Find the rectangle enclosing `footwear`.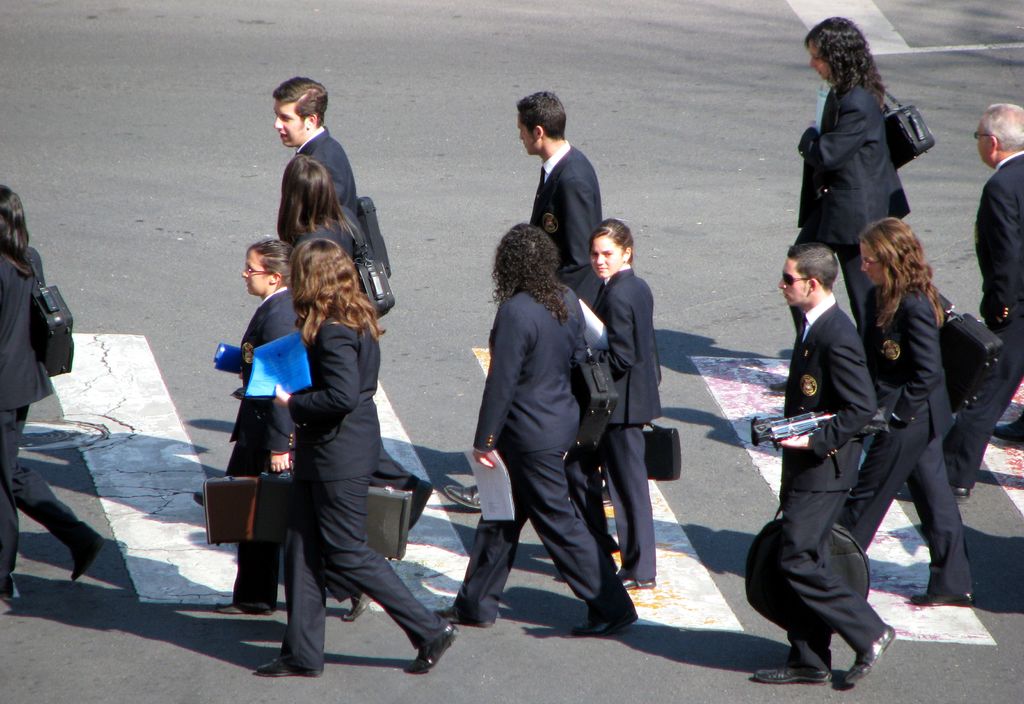
[570, 604, 644, 643].
